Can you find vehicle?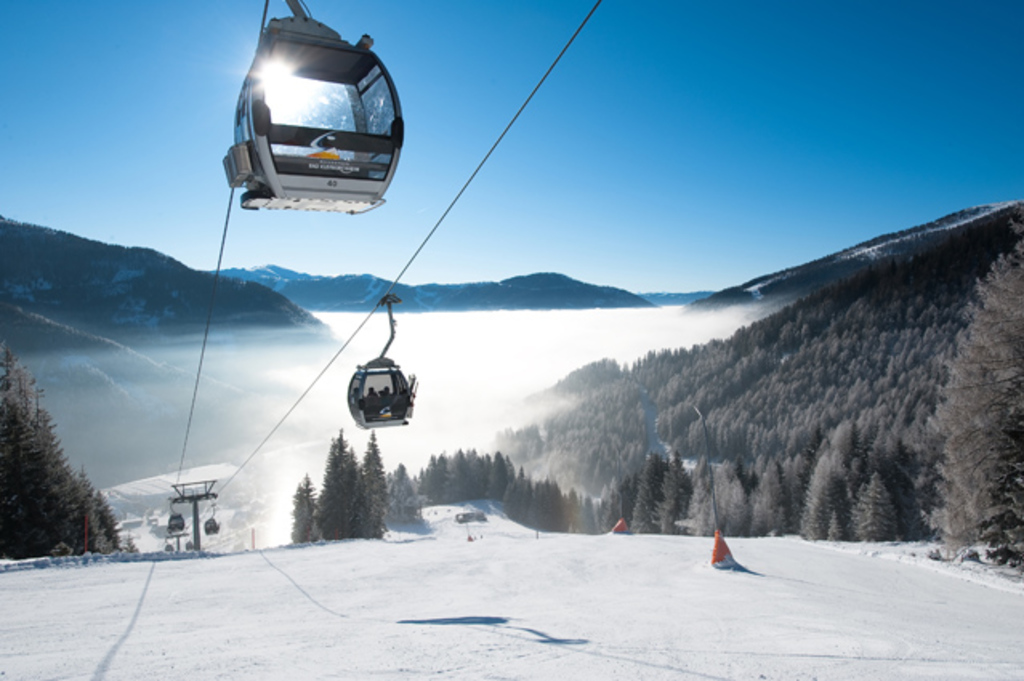
Yes, bounding box: [210, 10, 405, 212].
